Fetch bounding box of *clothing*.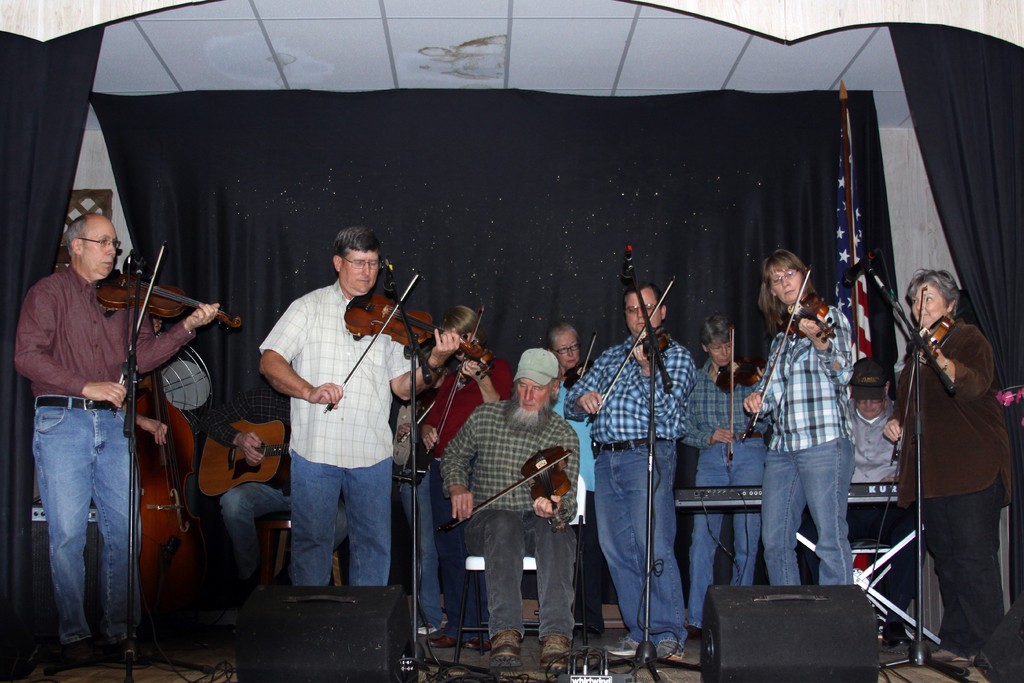
Bbox: <box>561,327,694,637</box>.
